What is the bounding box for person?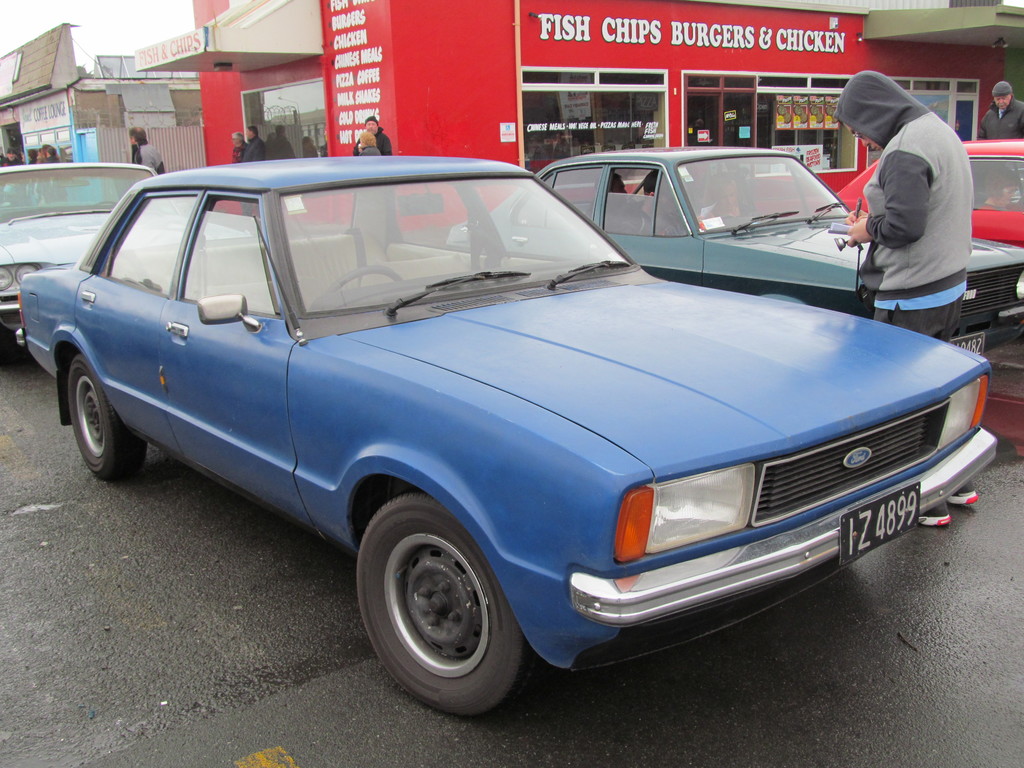
bbox=(46, 147, 58, 164).
